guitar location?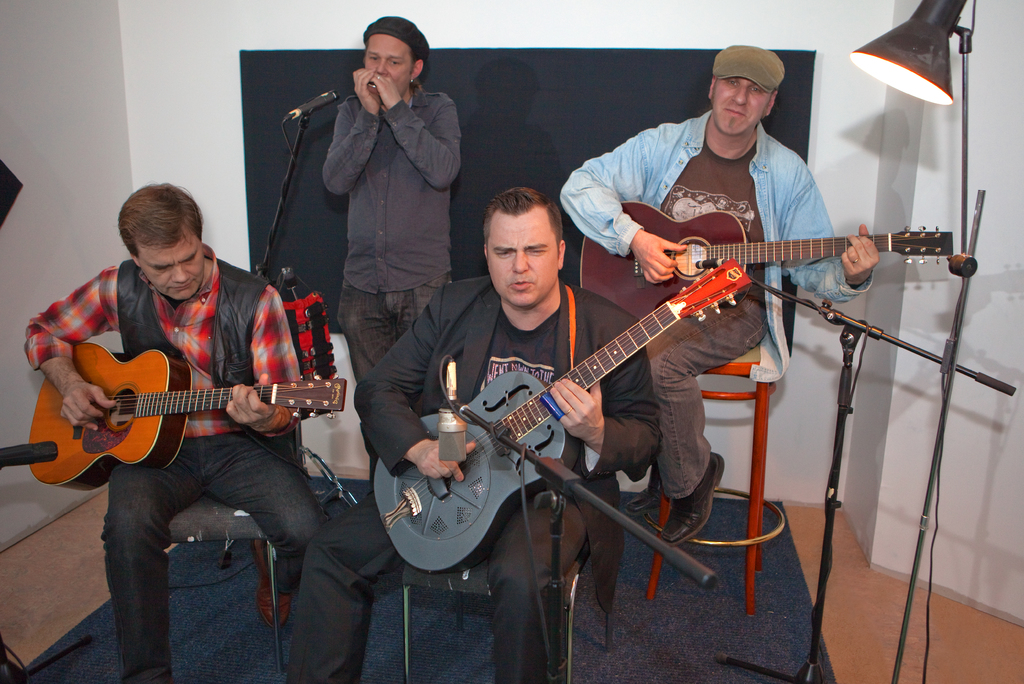
[374,250,754,573]
